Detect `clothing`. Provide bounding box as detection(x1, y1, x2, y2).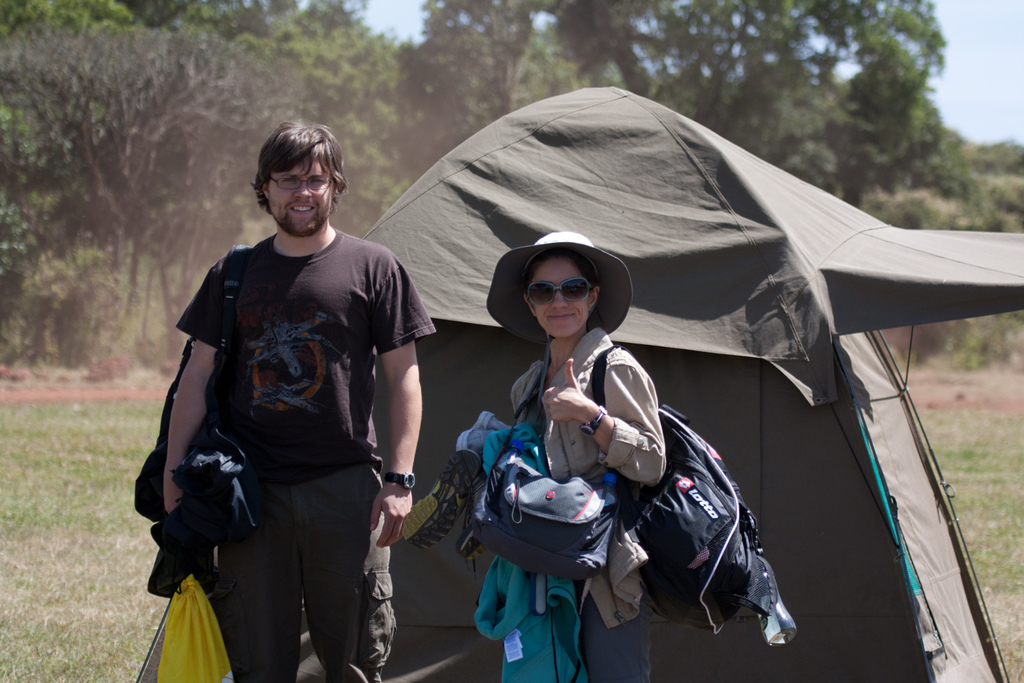
detection(156, 177, 424, 657).
